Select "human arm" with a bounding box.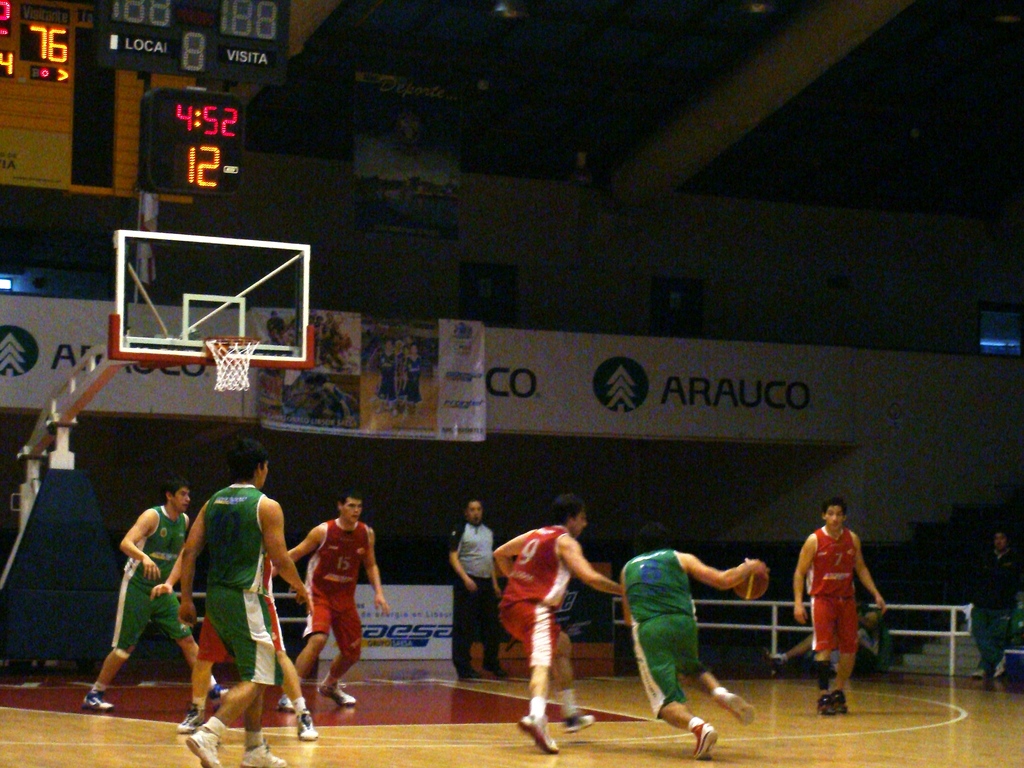
x1=447 y1=523 x2=486 y2=590.
